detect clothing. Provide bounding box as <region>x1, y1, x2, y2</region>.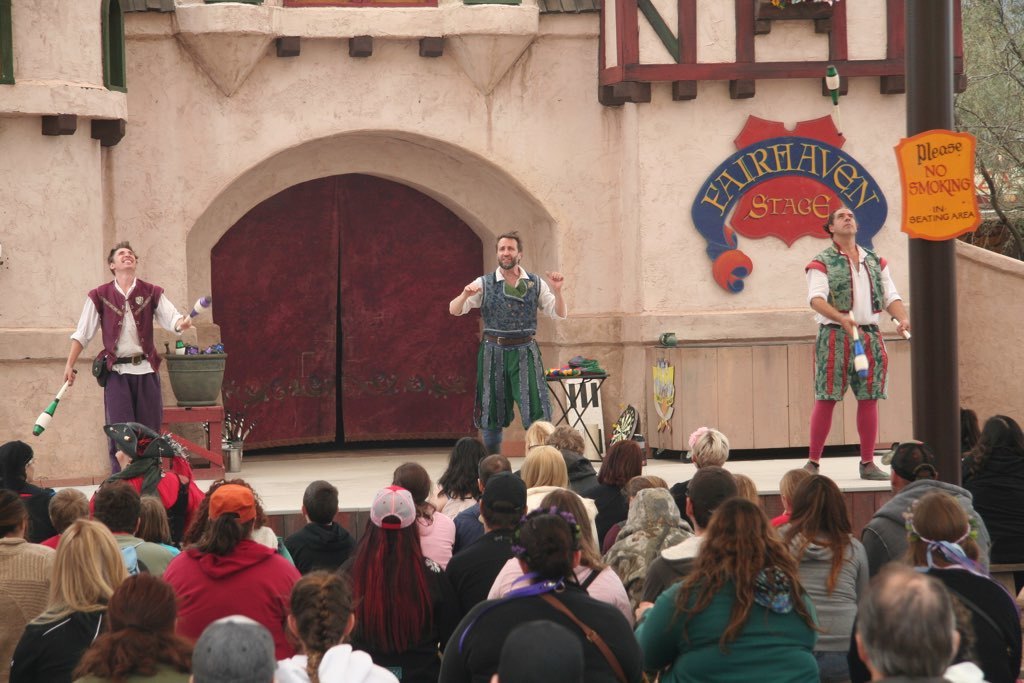
<region>44, 527, 66, 551</region>.
